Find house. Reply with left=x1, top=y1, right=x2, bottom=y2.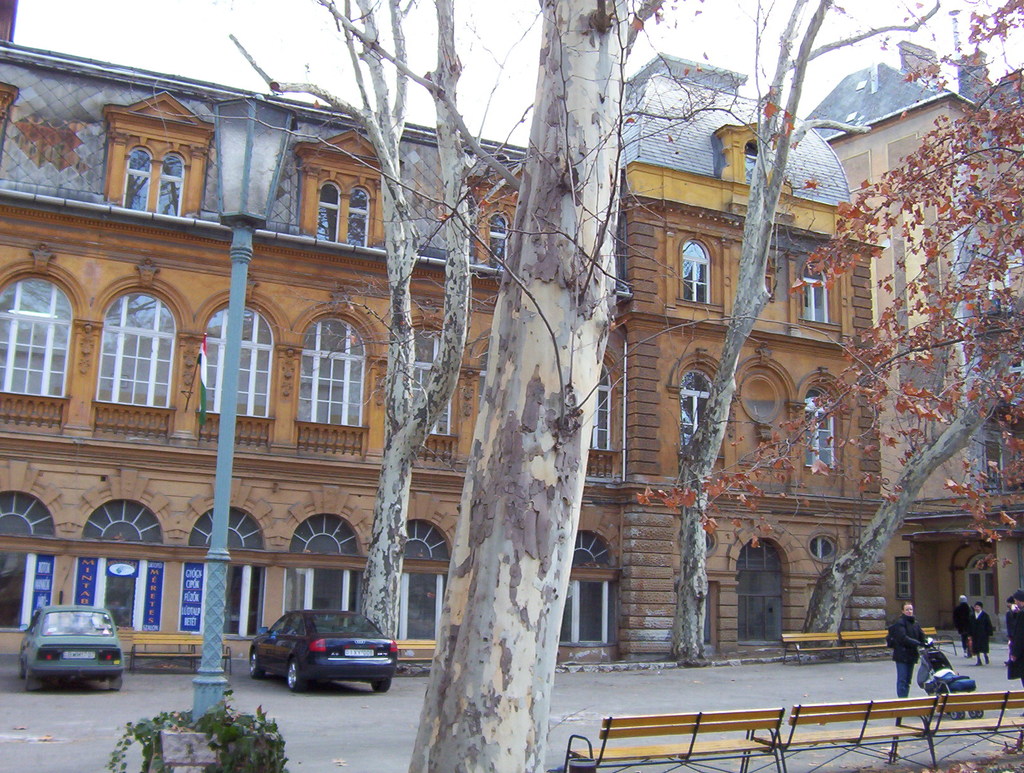
left=0, top=51, right=892, bottom=672.
